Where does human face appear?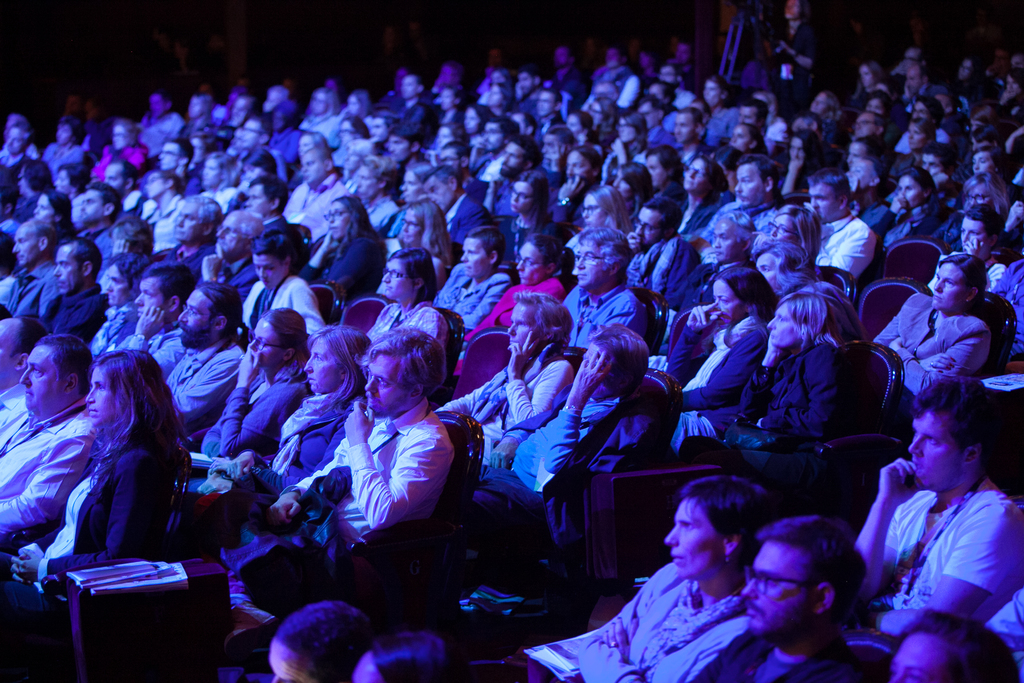
Appears at [566, 152, 597, 189].
